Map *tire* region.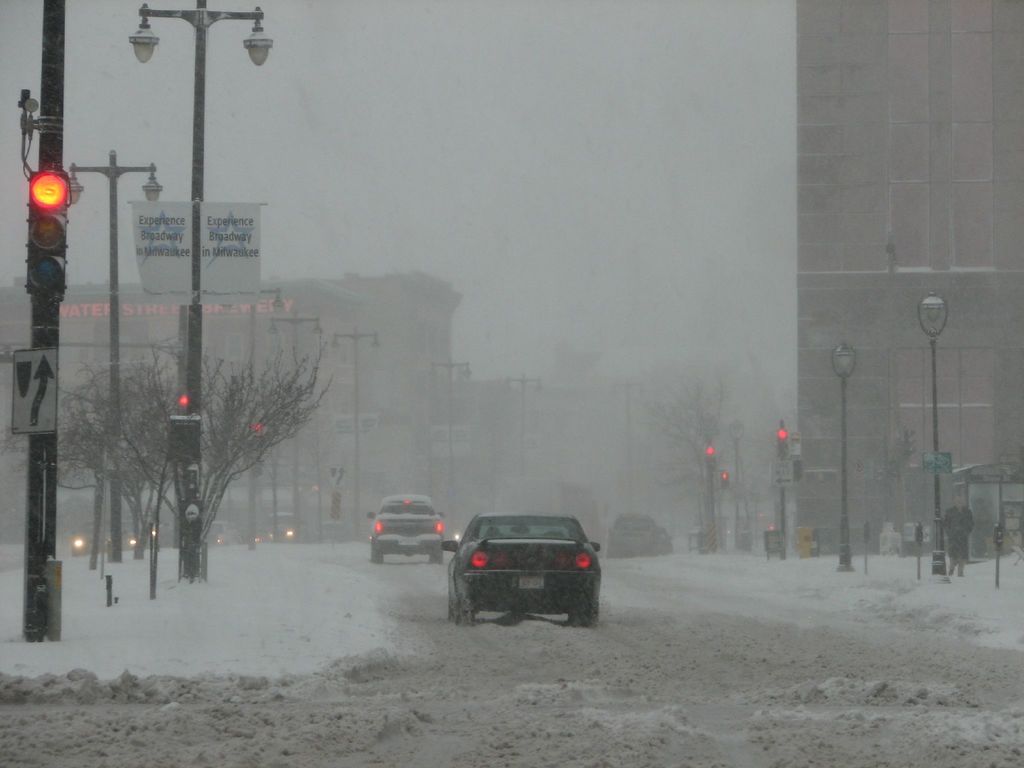
Mapped to {"x1": 454, "y1": 593, "x2": 474, "y2": 633}.
